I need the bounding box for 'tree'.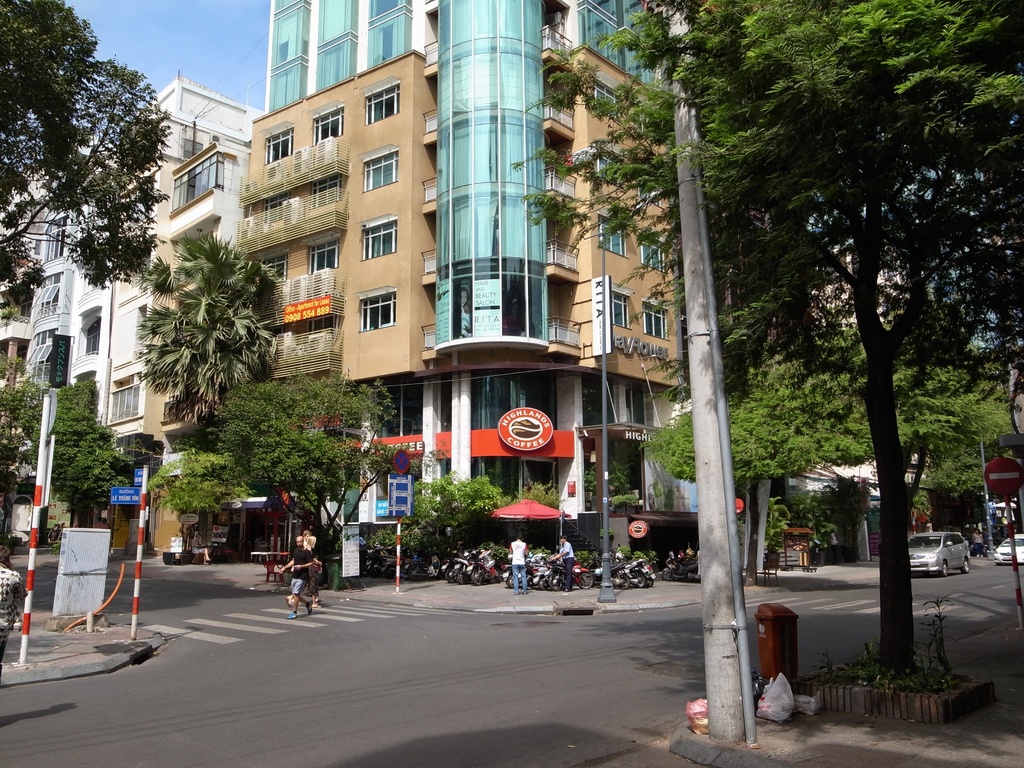
Here it is: crop(516, 482, 564, 514).
